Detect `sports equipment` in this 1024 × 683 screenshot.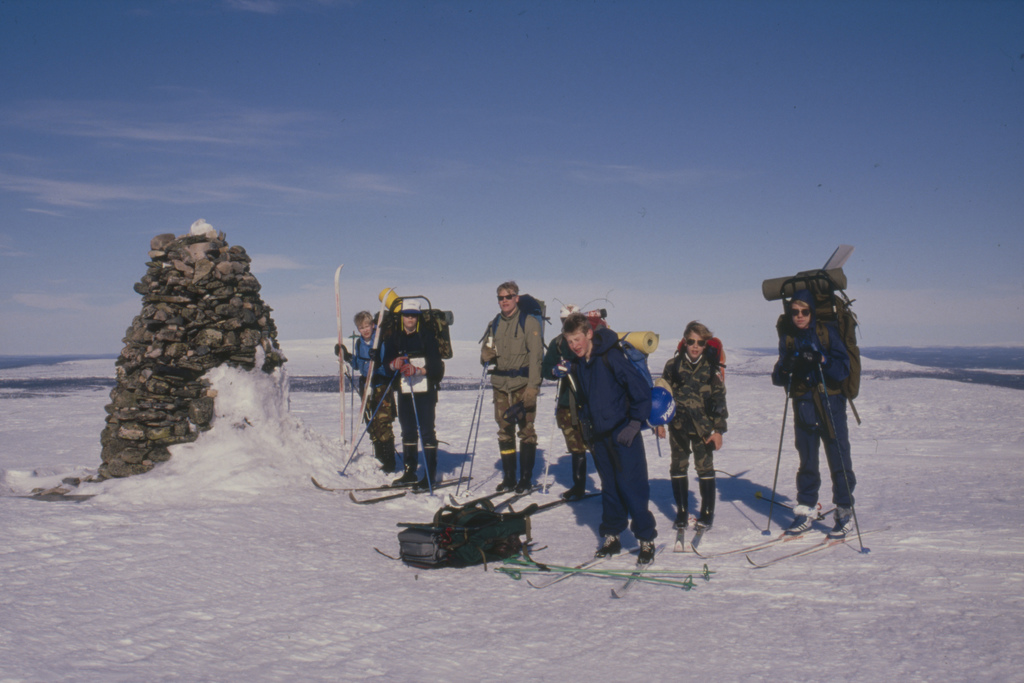
Detection: bbox=(682, 520, 828, 554).
